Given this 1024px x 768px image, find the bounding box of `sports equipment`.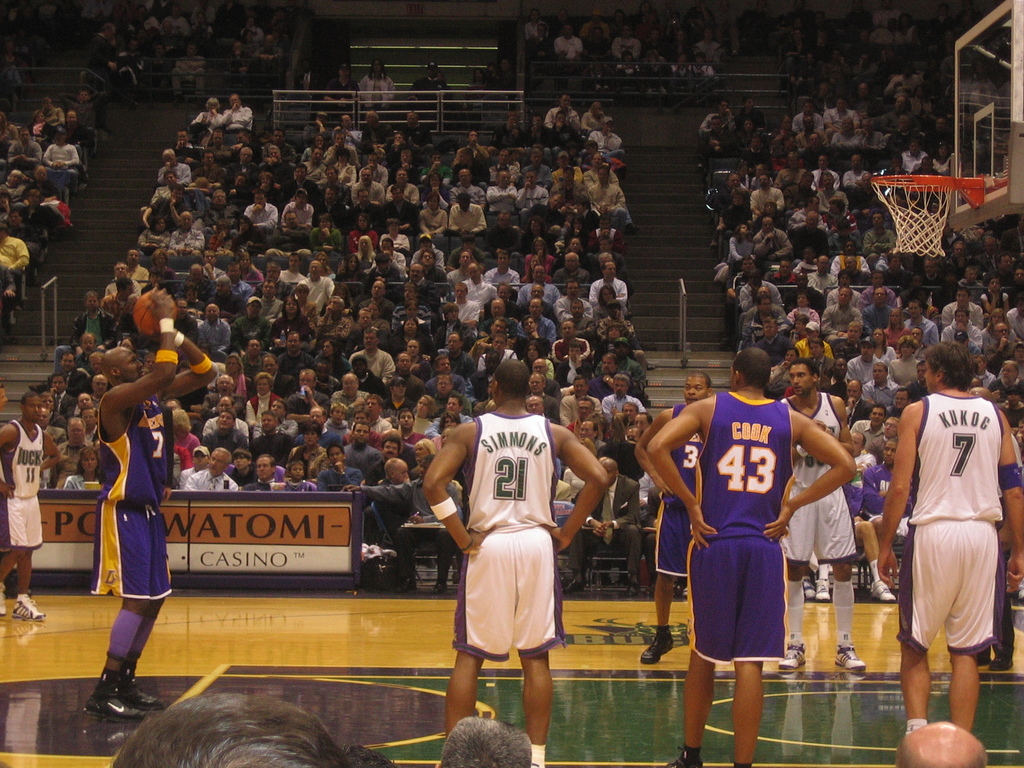
86 691 145 719.
